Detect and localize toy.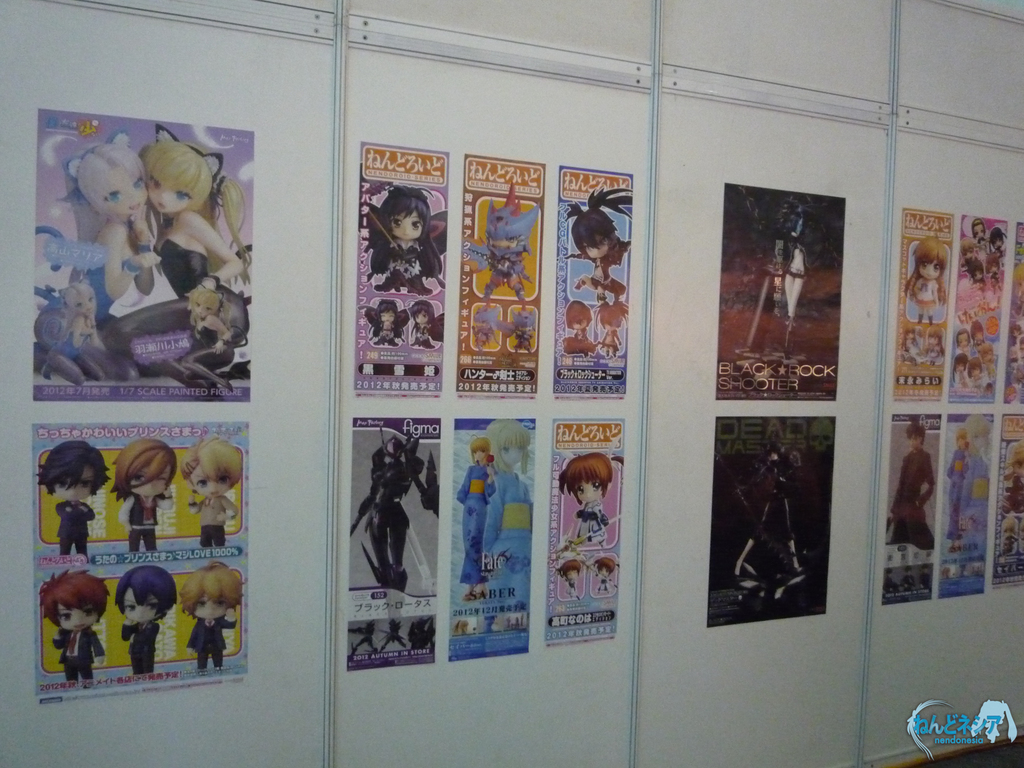
Localized at 560, 553, 584, 595.
